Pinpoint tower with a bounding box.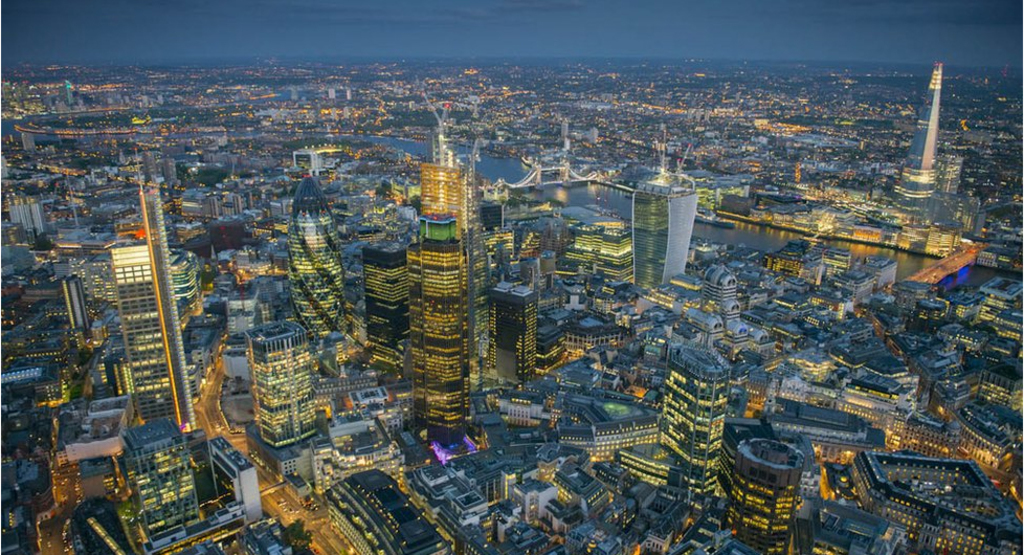
885:62:948:218.
